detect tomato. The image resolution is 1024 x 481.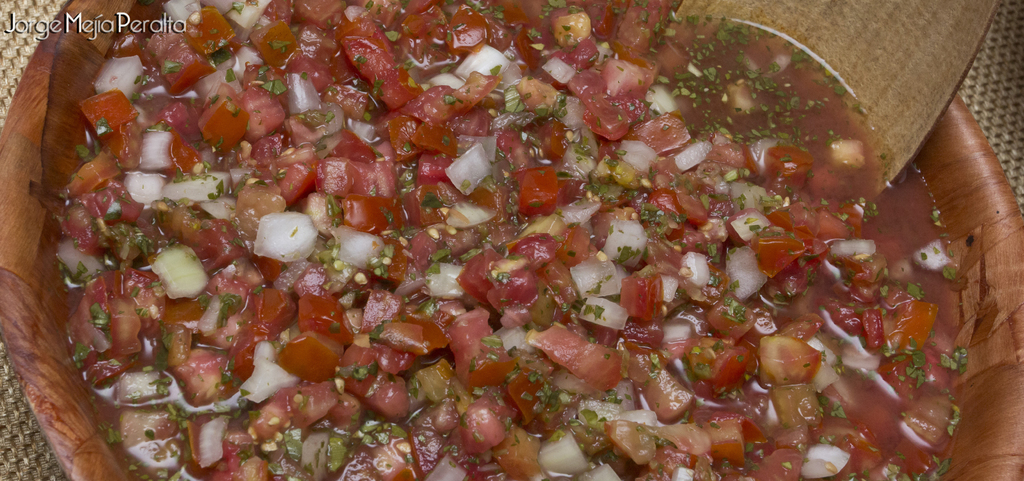
bbox(584, 99, 641, 140).
